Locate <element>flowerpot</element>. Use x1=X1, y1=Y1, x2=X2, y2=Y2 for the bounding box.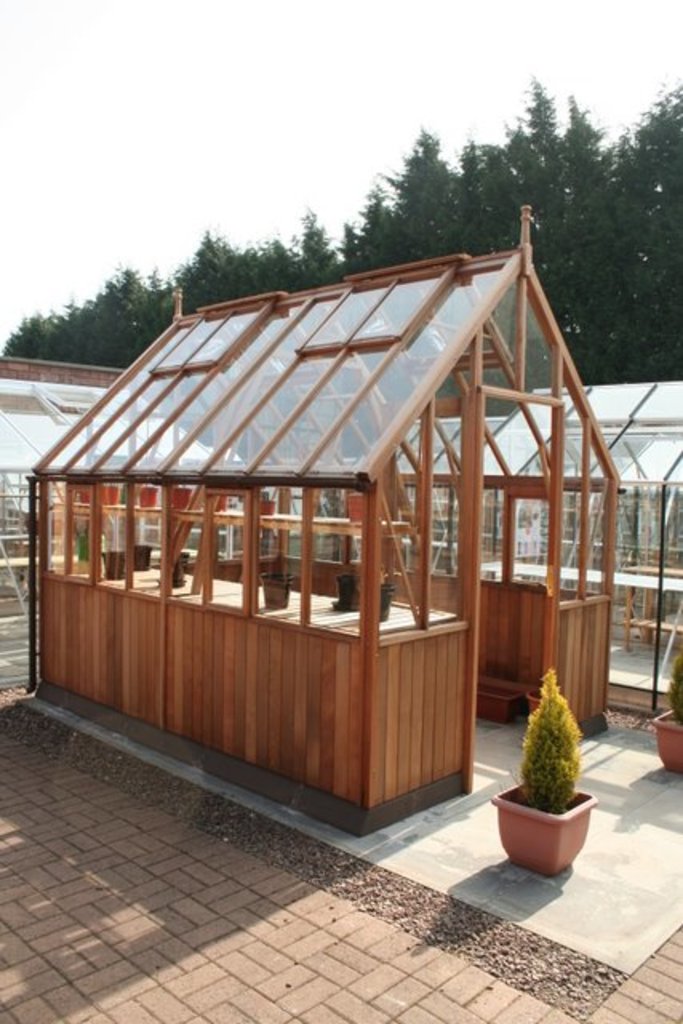
x1=526, y1=685, x2=544, y2=714.
